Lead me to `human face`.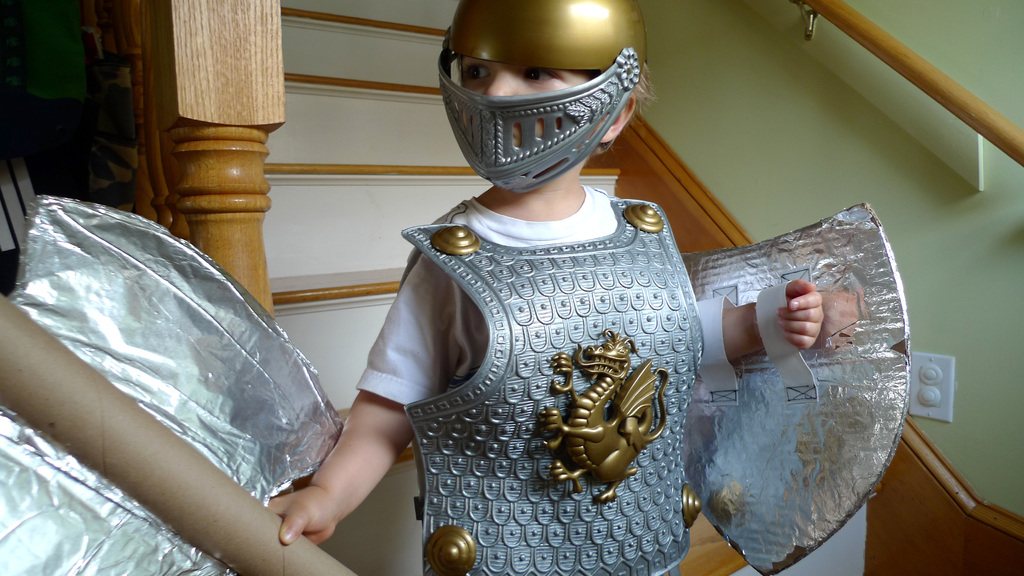
Lead to (left=442, top=29, right=640, bottom=180).
